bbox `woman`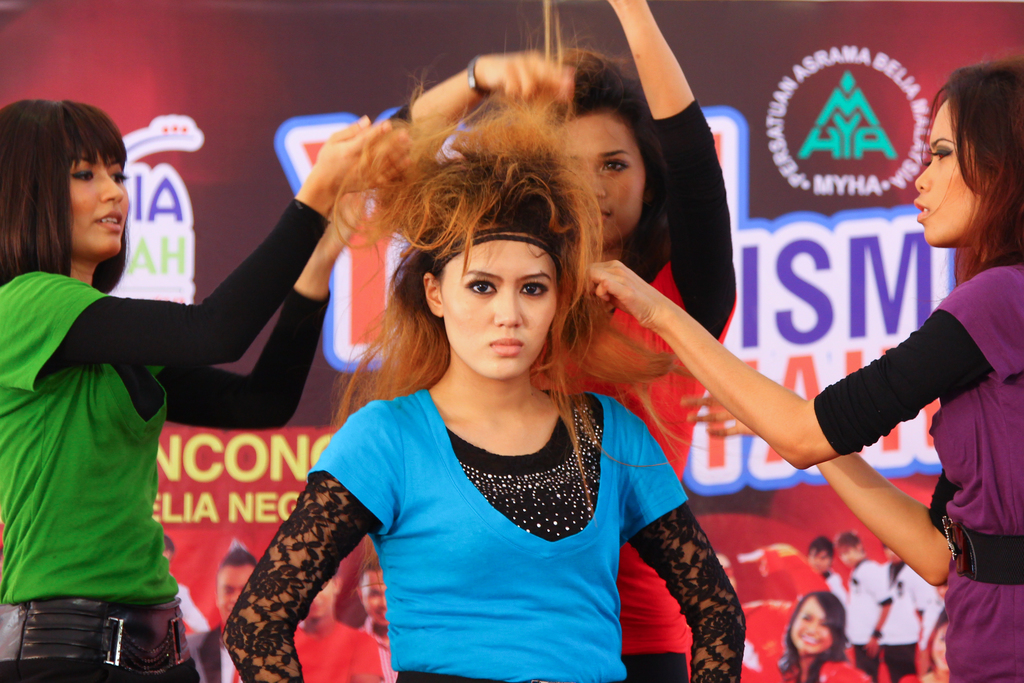
{"left": 602, "top": 60, "right": 1023, "bottom": 682}
